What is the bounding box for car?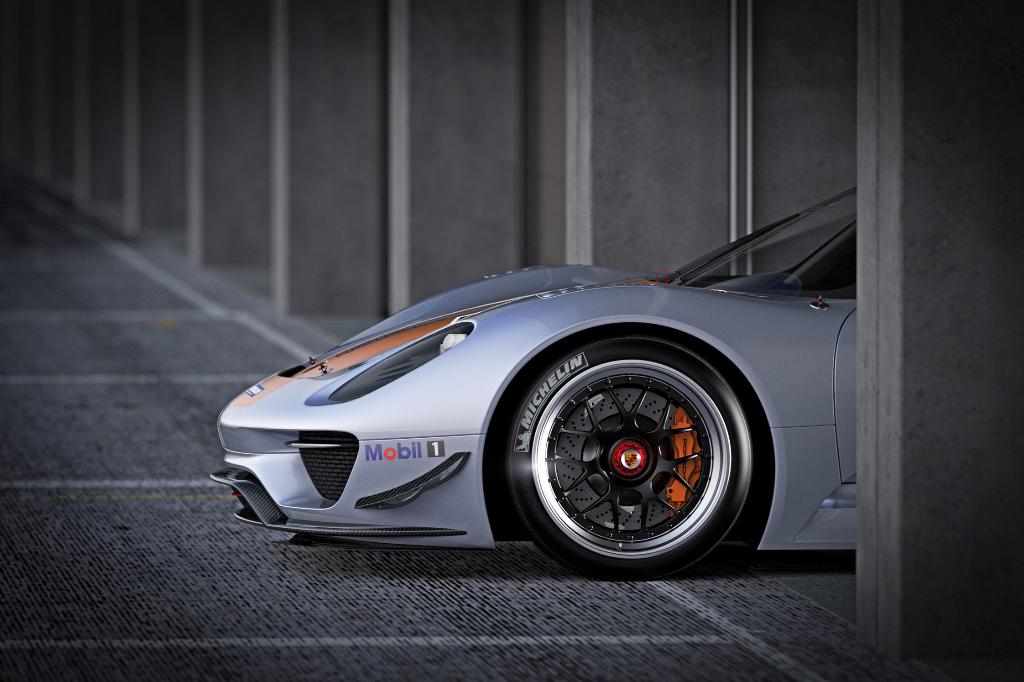
210:179:852:577.
